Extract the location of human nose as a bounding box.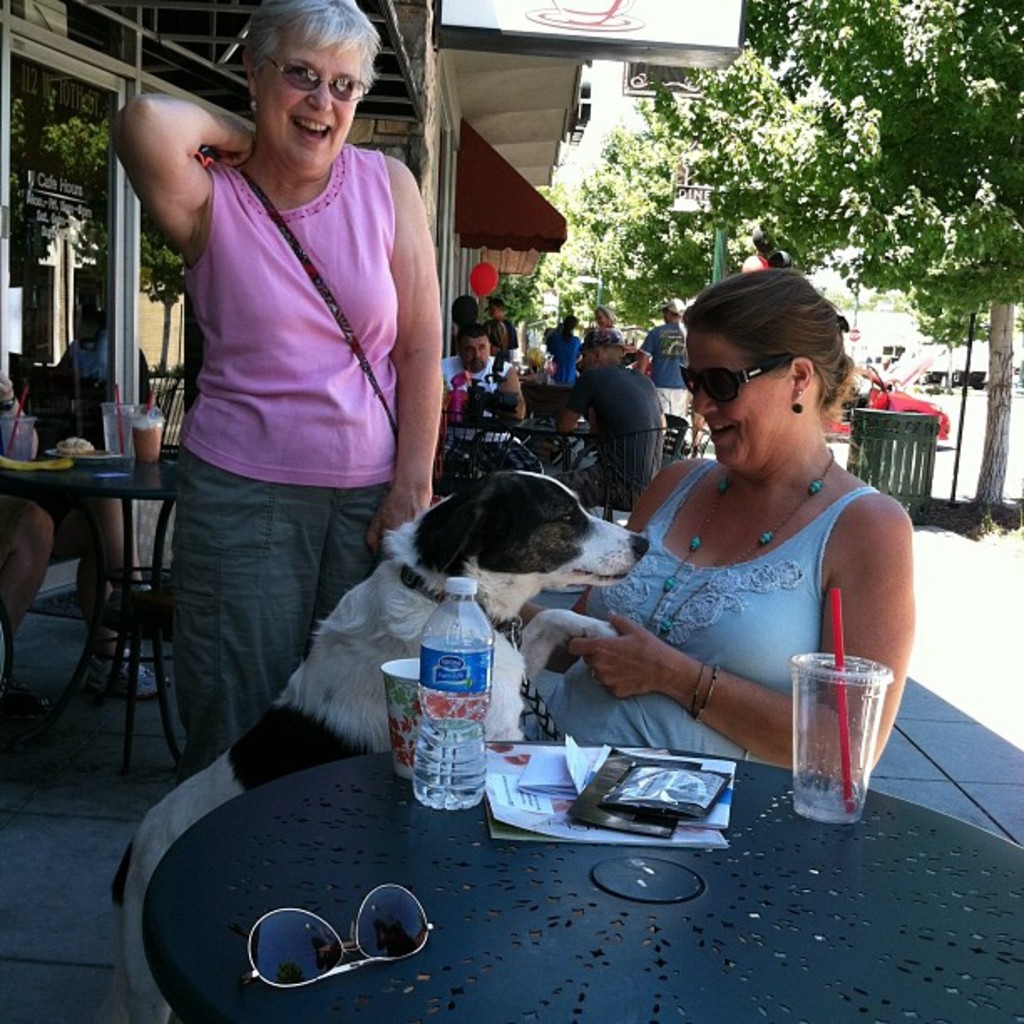
bbox(474, 346, 482, 365).
